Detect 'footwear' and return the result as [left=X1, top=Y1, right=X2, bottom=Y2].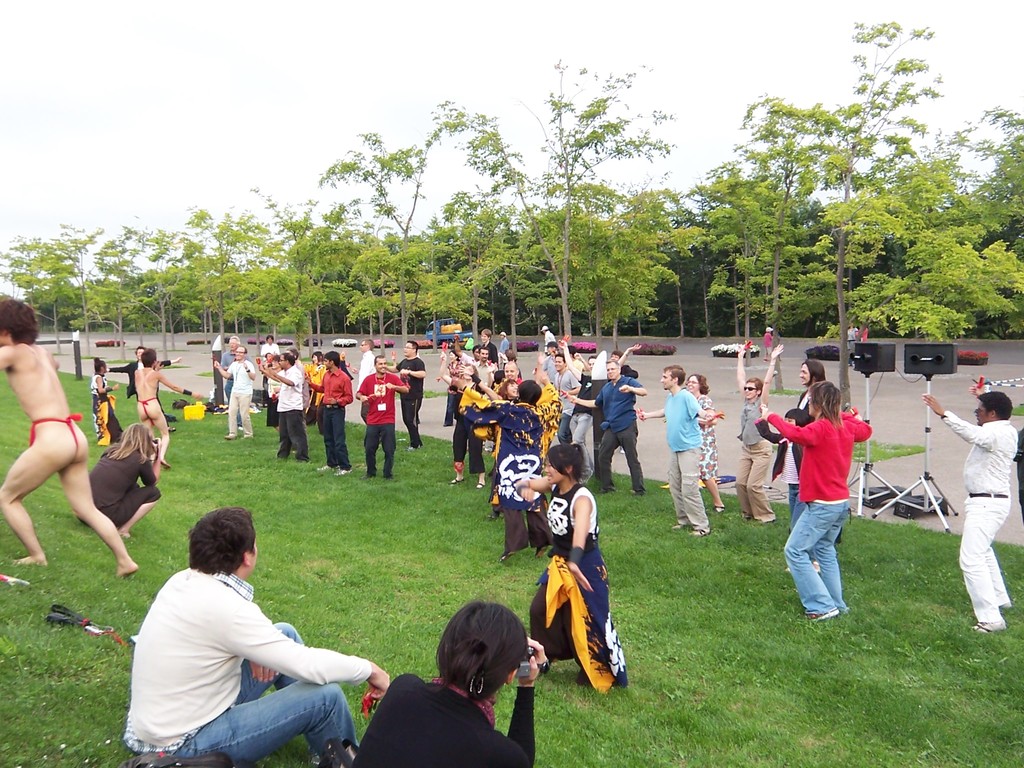
[left=335, top=470, right=350, bottom=483].
